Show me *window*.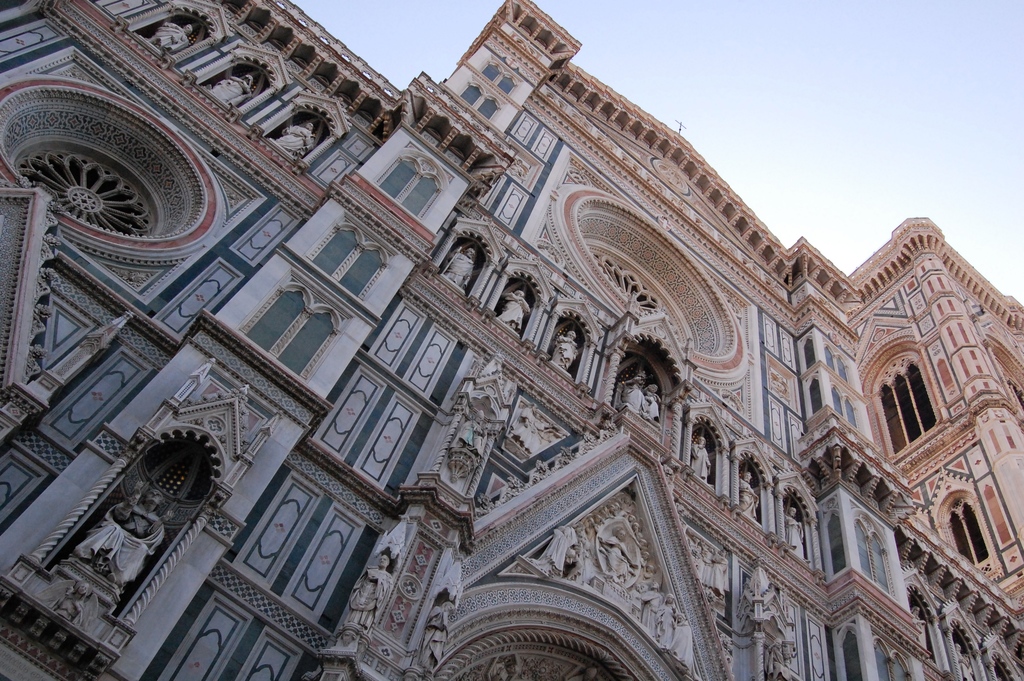
*window* is here: 946/506/977/566.
